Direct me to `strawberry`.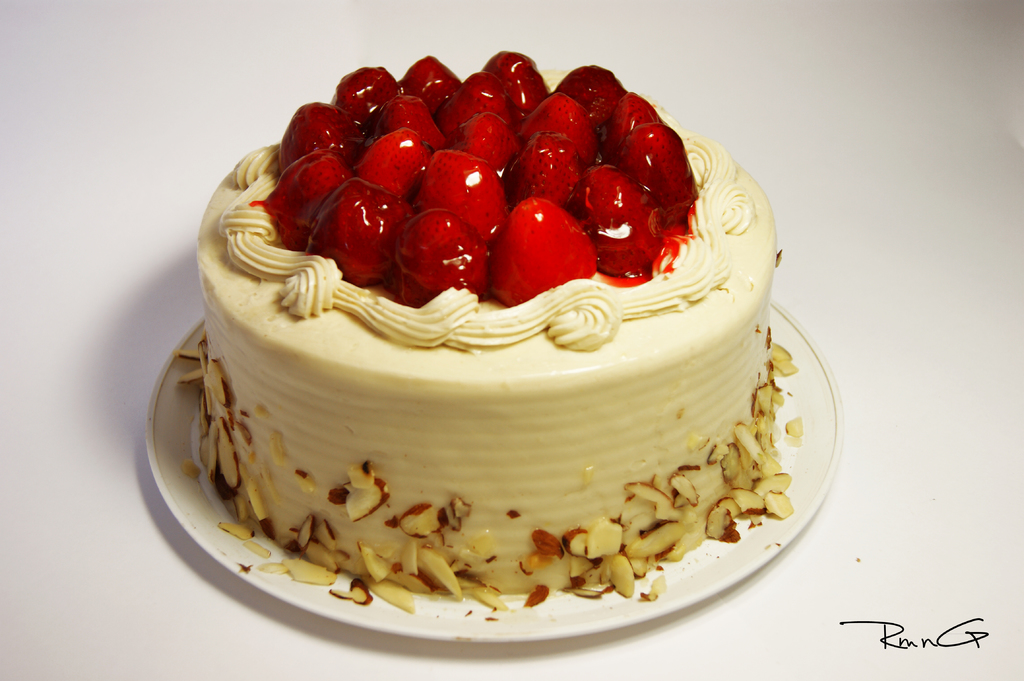
Direction: bbox=[300, 177, 414, 287].
